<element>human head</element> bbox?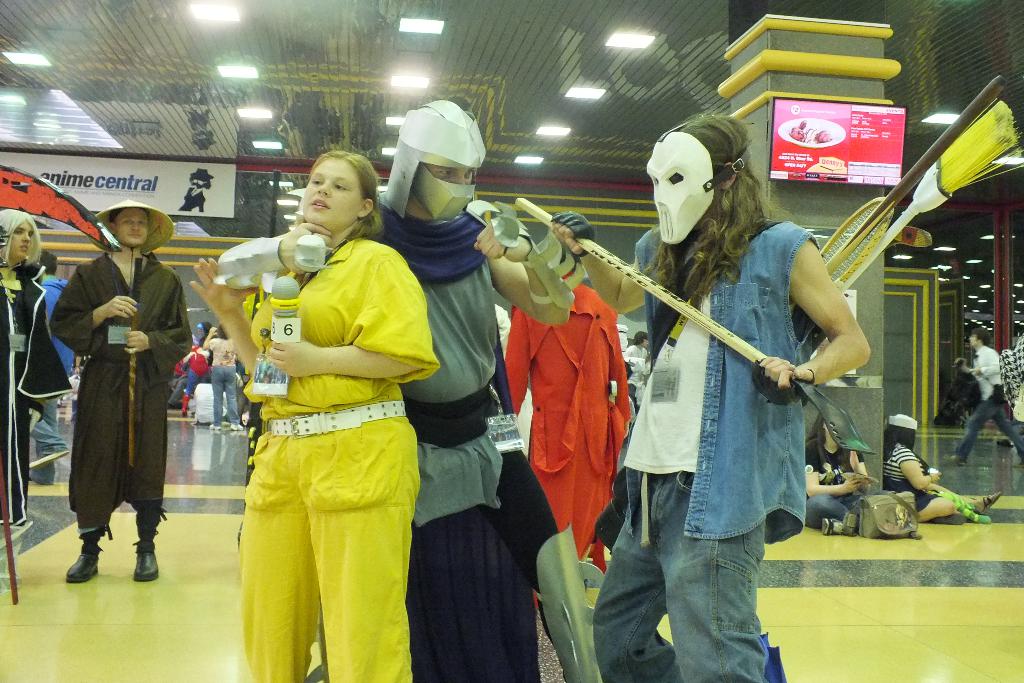
[646,111,758,240]
